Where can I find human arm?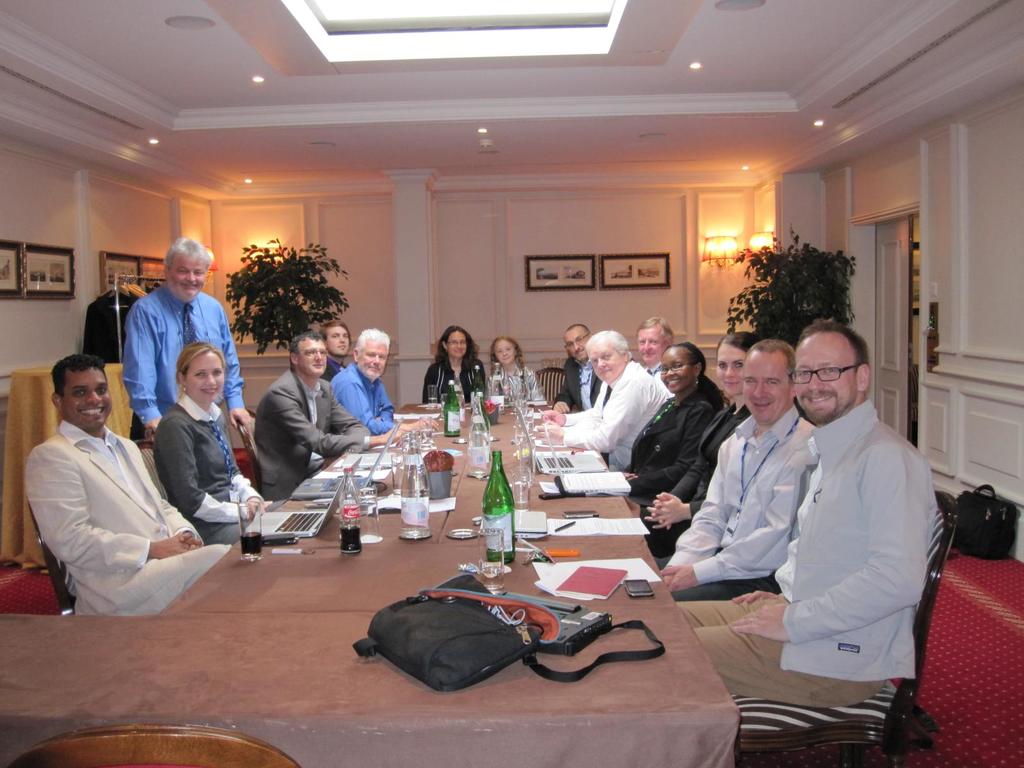
You can find it at crop(333, 355, 394, 436).
